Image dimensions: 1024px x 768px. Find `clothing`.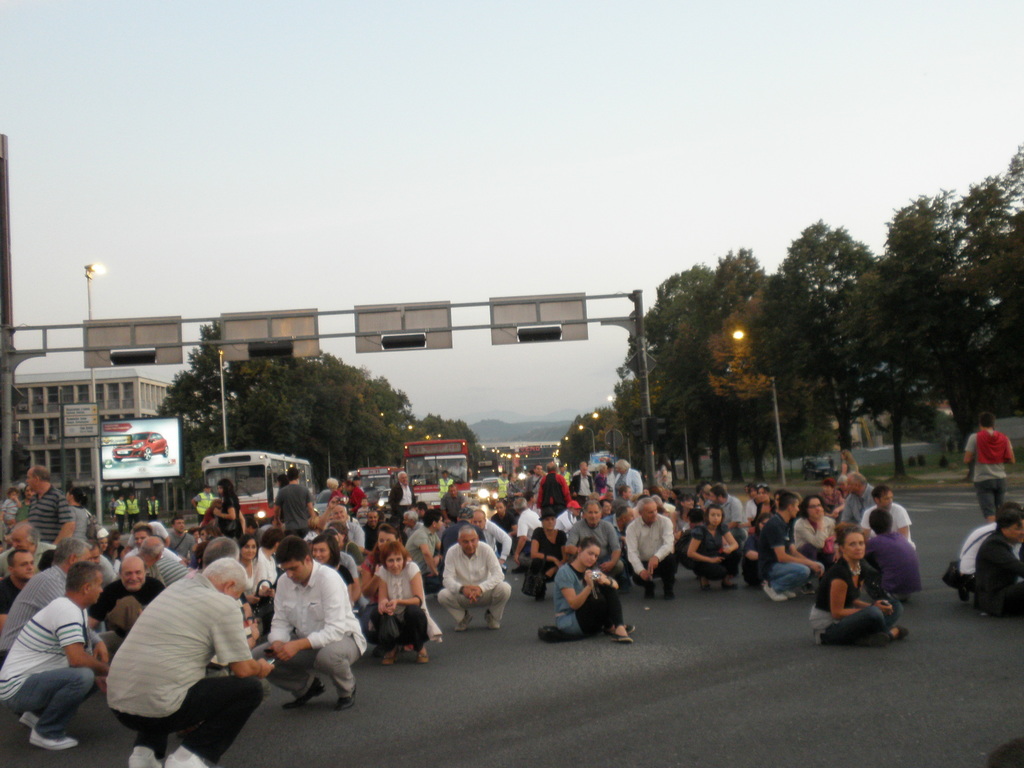
pyautogui.locateOnScreen(970, 535, 1023, 606).
